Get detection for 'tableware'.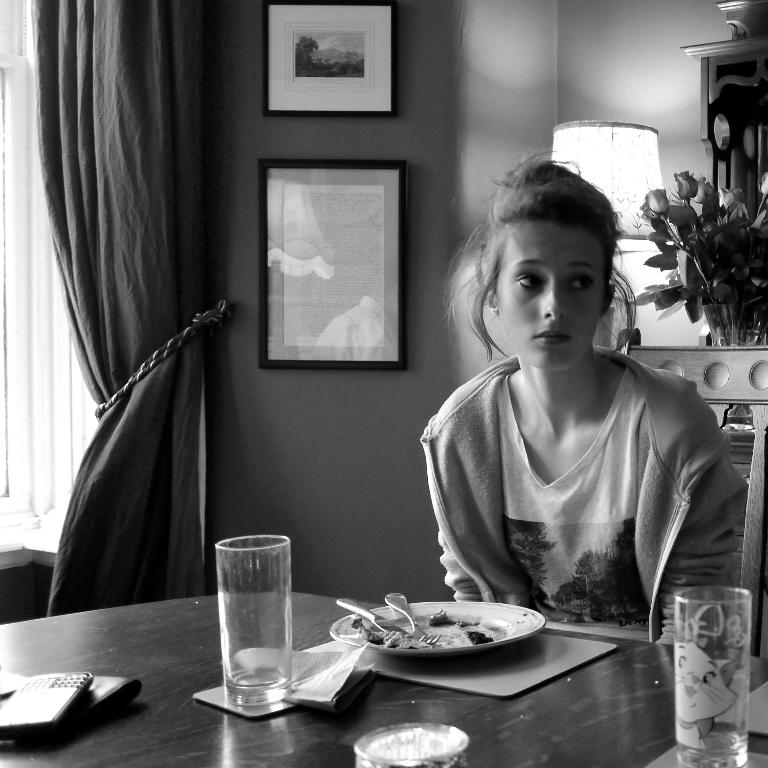
Detection: <bbox>336, 602, 553, 672</bbox>.
